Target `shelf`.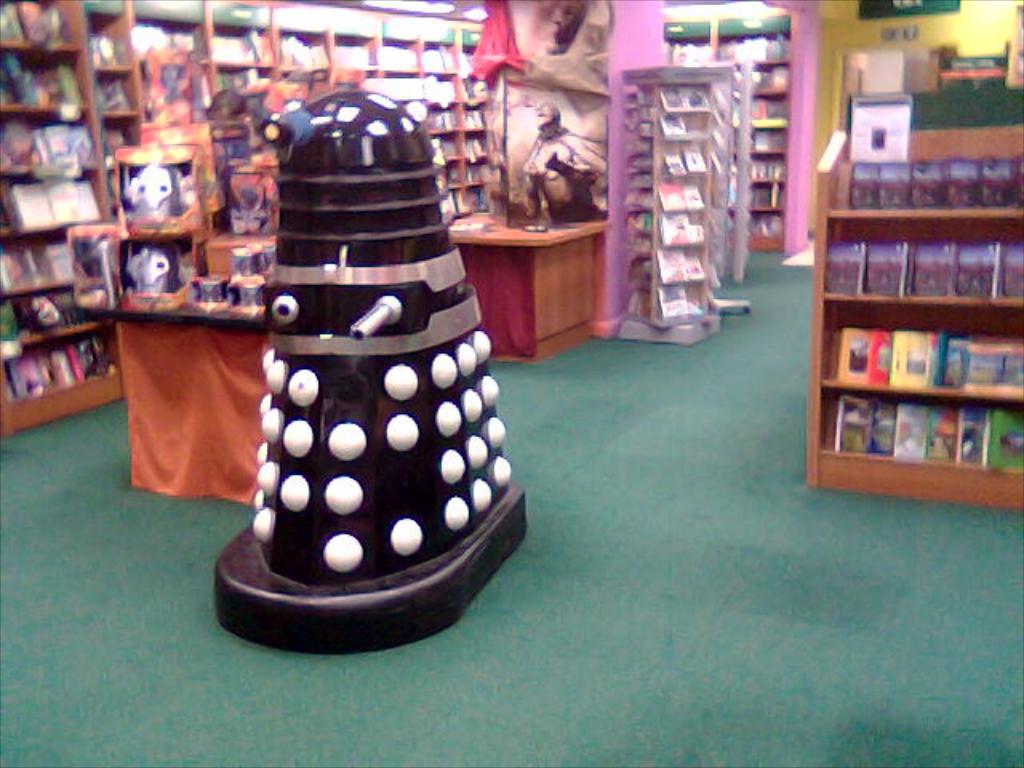
Target region: rect(93, 78, 144, 128).
